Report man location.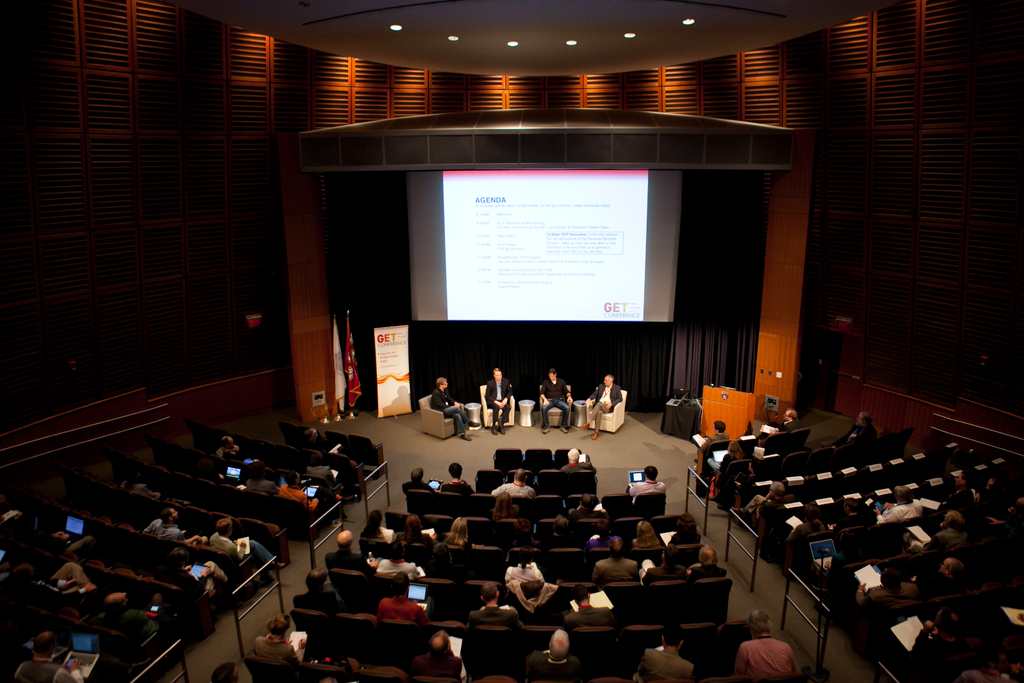
Report: crop(529, 627, 584, 682).
